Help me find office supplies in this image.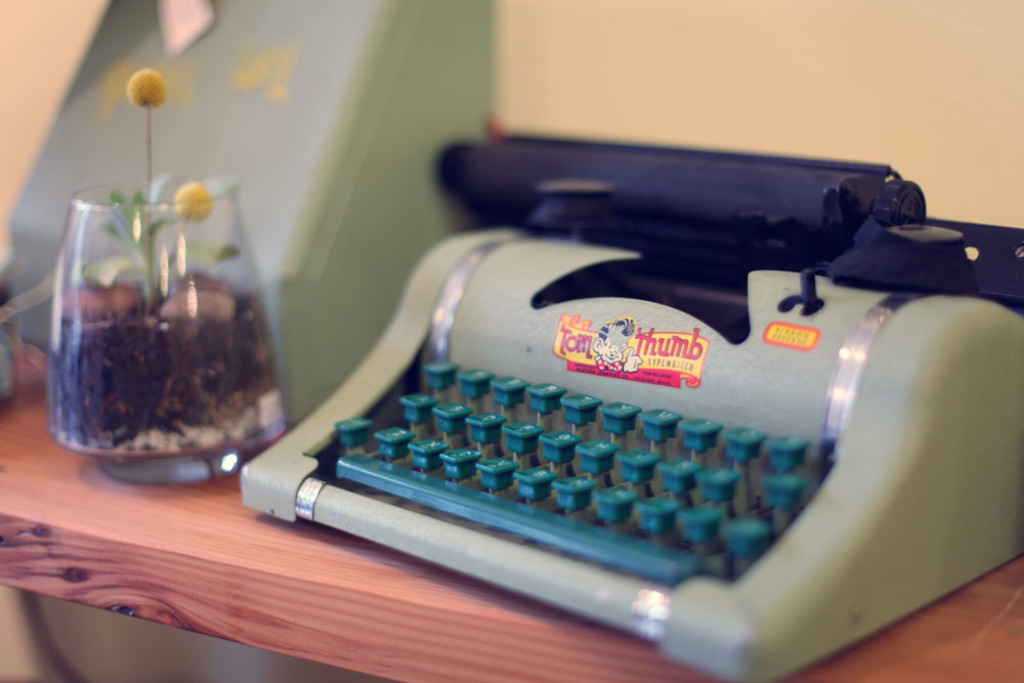
Found it: (x1=44, y1=175, x2=284, y2=478).
